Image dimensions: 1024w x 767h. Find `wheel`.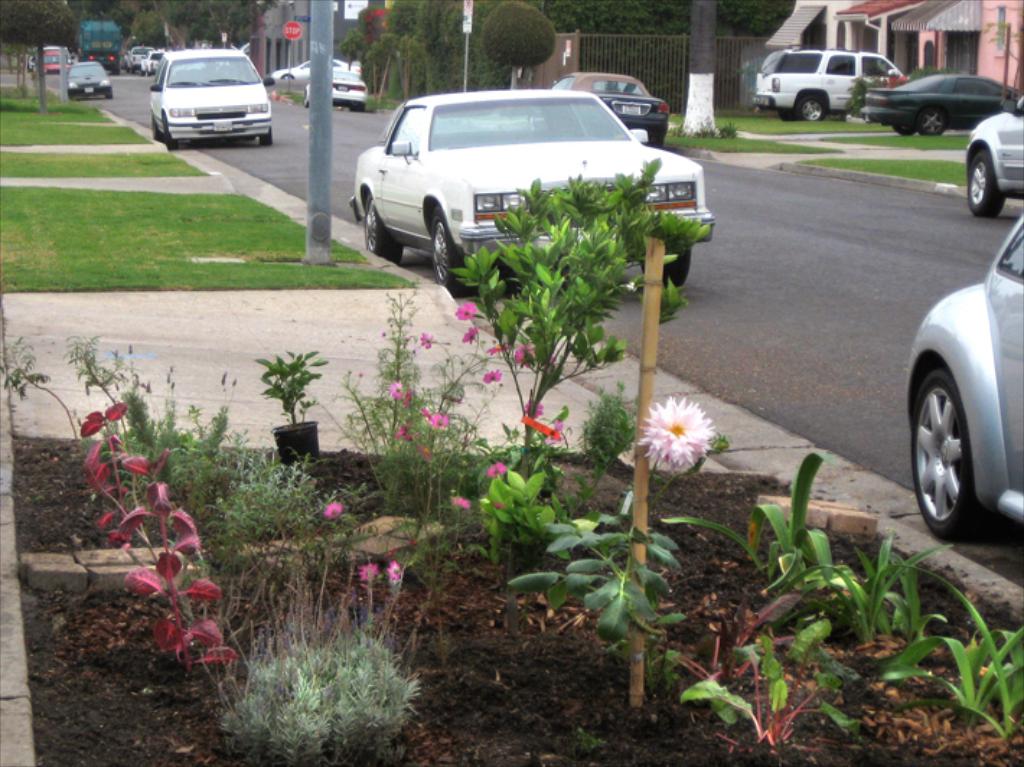
(x1=971, y1=153, x2=1005, y2=215).
